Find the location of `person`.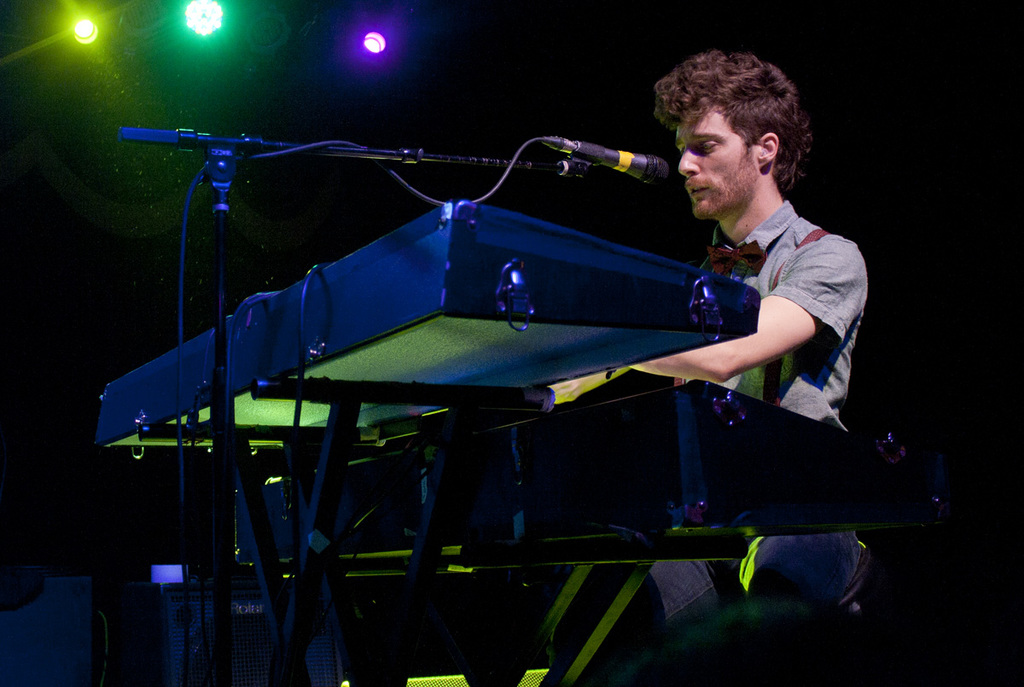
Location: Rect(660, 45, 881, 491).
